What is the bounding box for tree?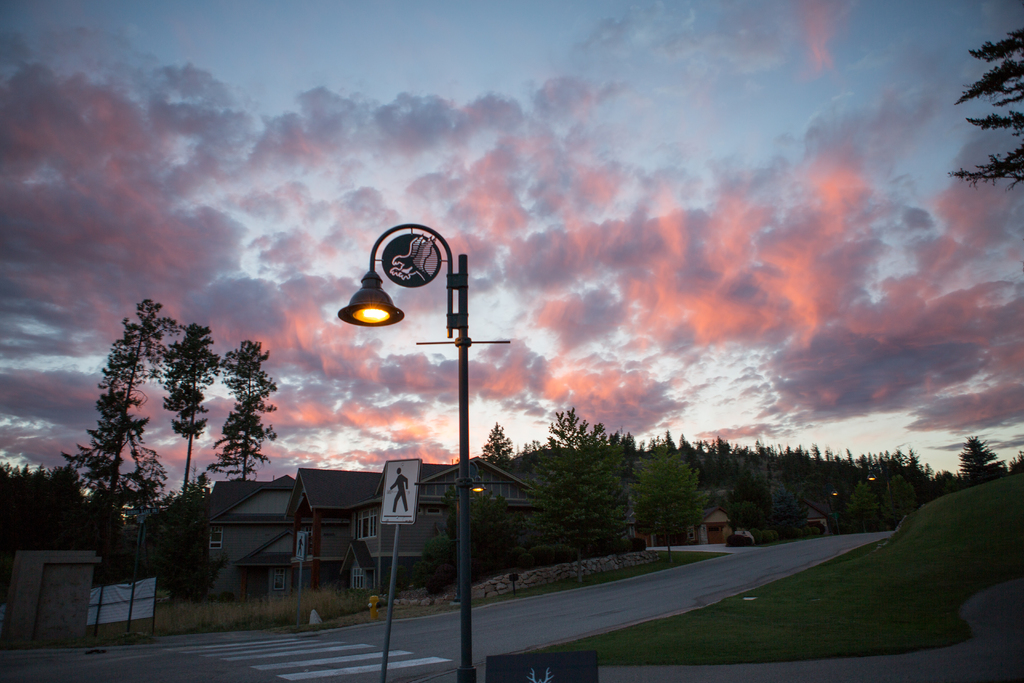
box(942, 26, 1023, 199).
